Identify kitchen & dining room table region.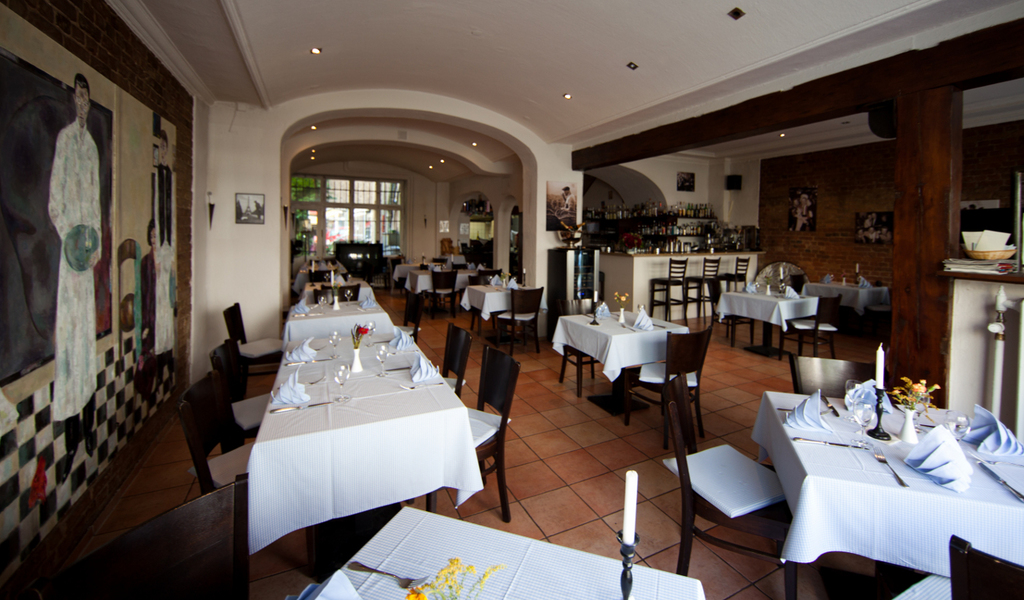
Region: Rect(544, 303, 710, 413).
